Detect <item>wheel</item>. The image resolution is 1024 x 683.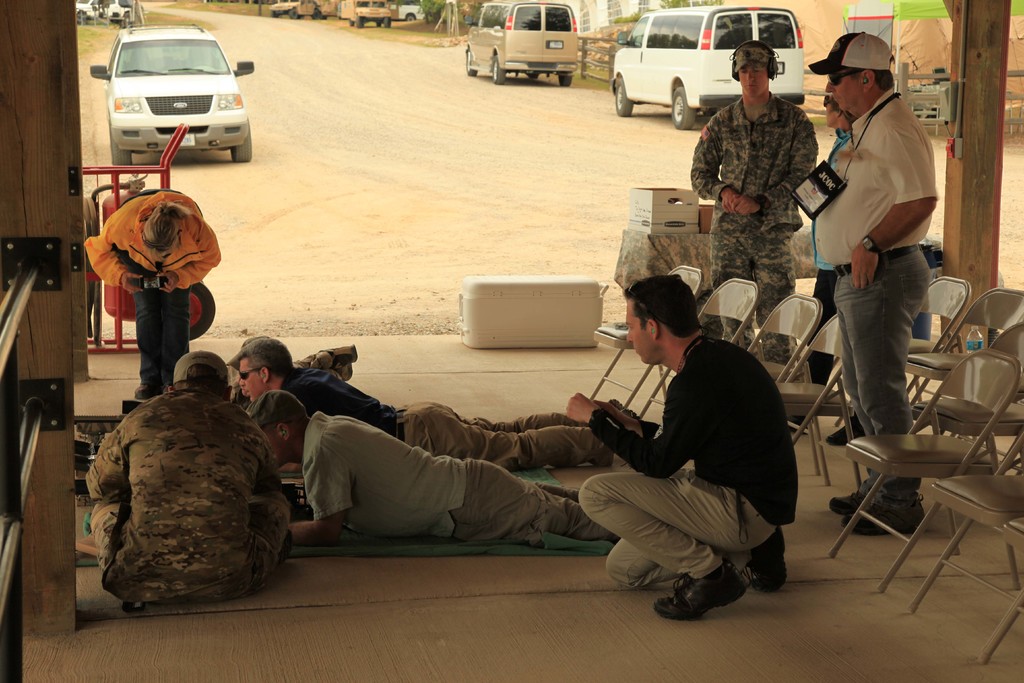
detection(189, 282, 219, 344).
